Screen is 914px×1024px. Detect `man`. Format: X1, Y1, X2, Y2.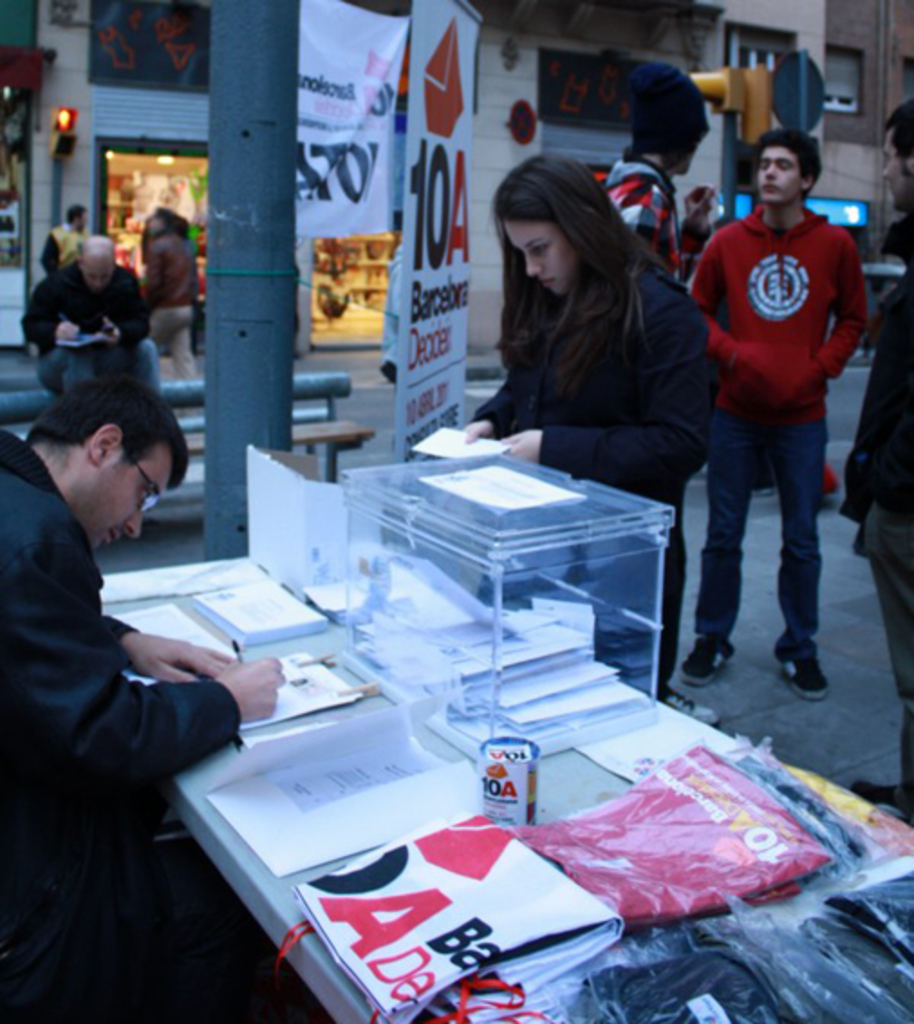
143, 209, 199, 388.
